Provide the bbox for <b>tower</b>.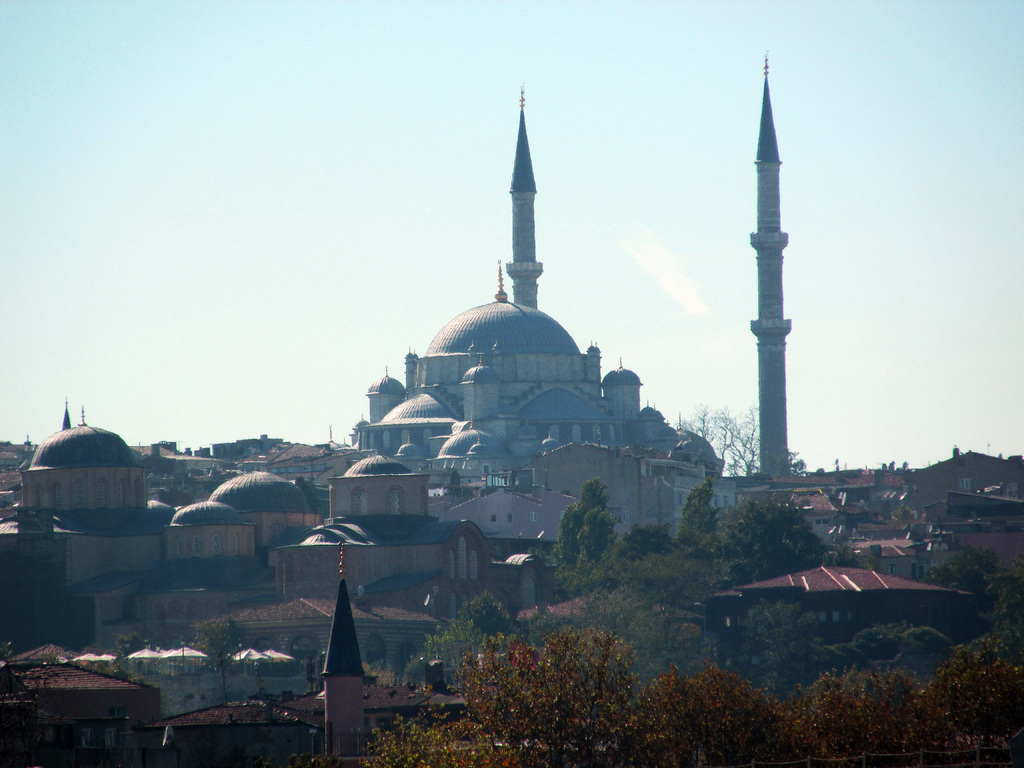
506, 99, 547, 308.
